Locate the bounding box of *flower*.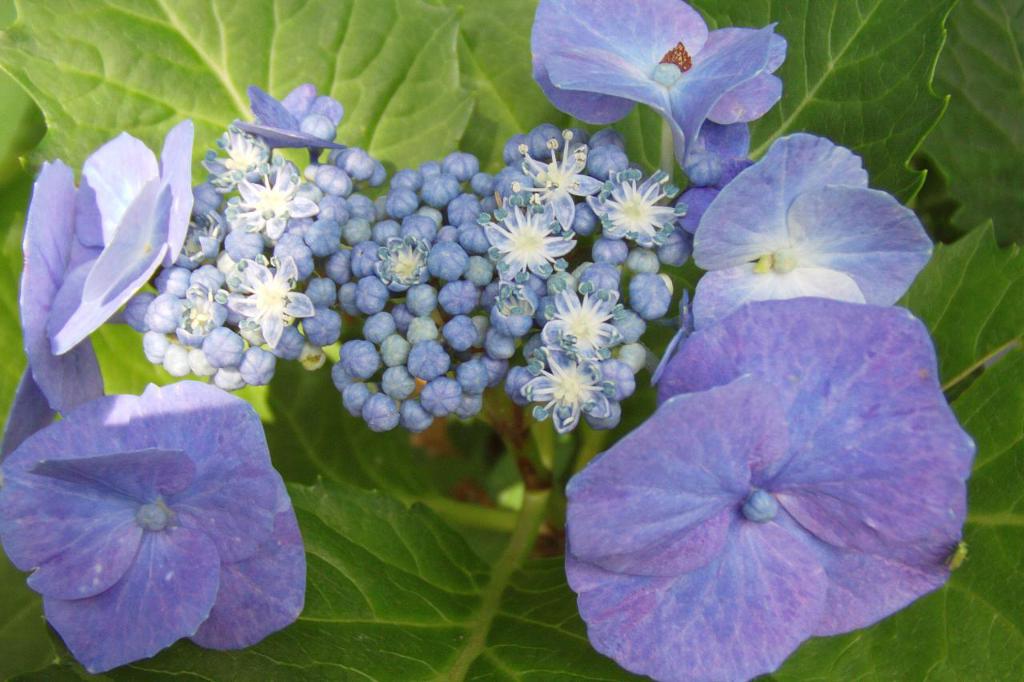
Bounding box: bbox(0, 117, 187, 453).
